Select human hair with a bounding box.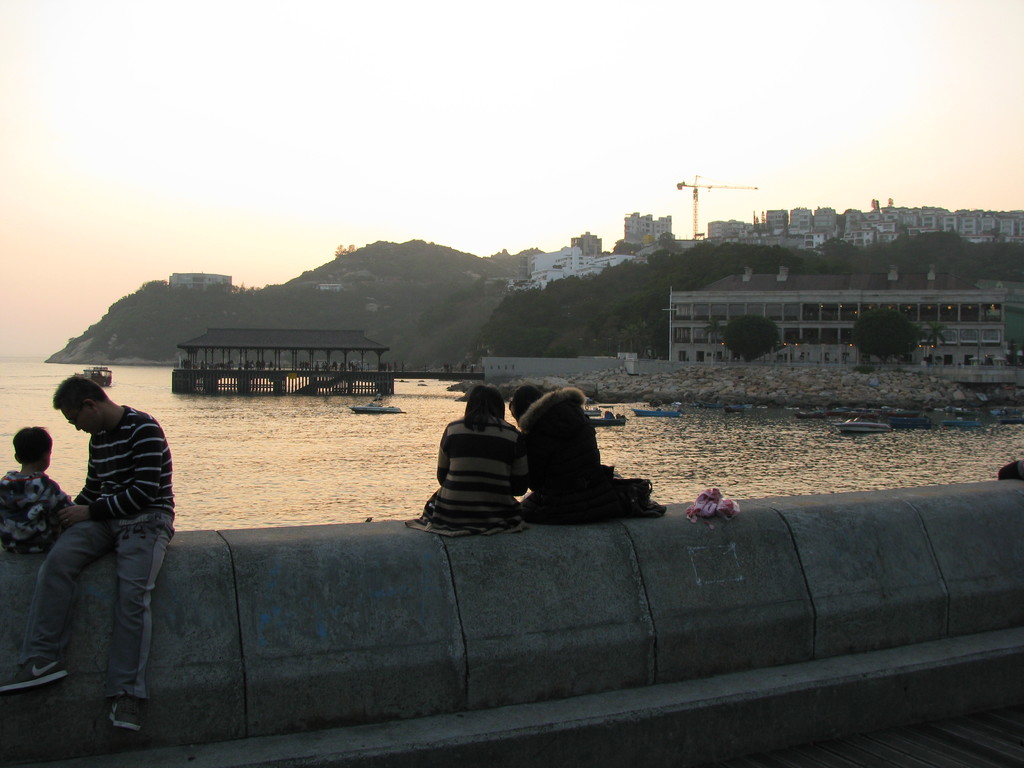
BBox(16, 428, 53, 471).
